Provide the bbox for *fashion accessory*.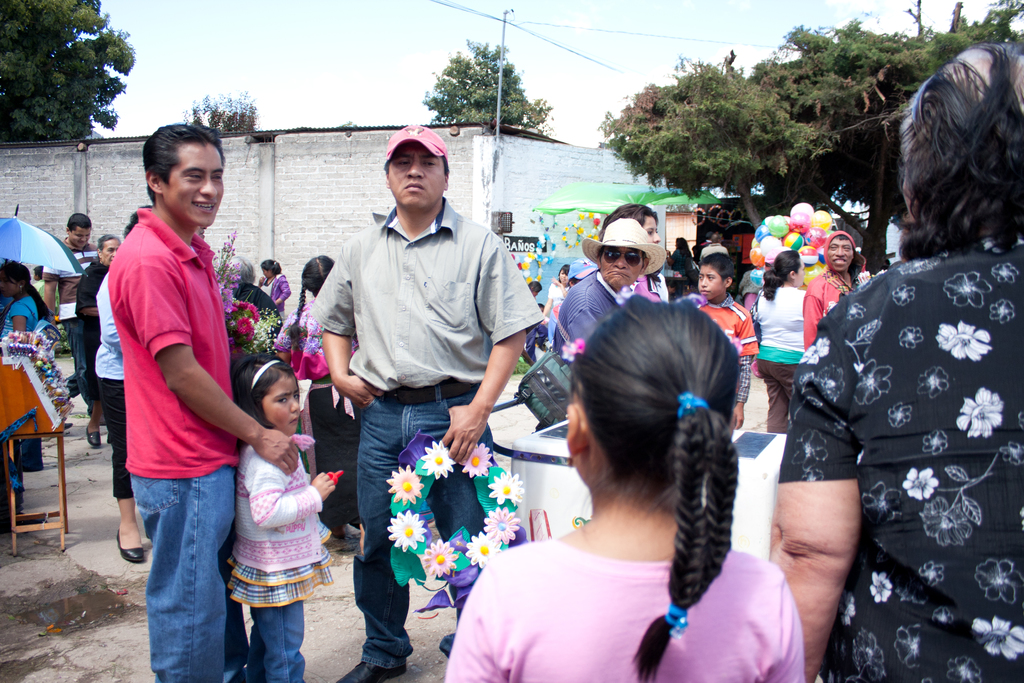
748 287 765 348.
